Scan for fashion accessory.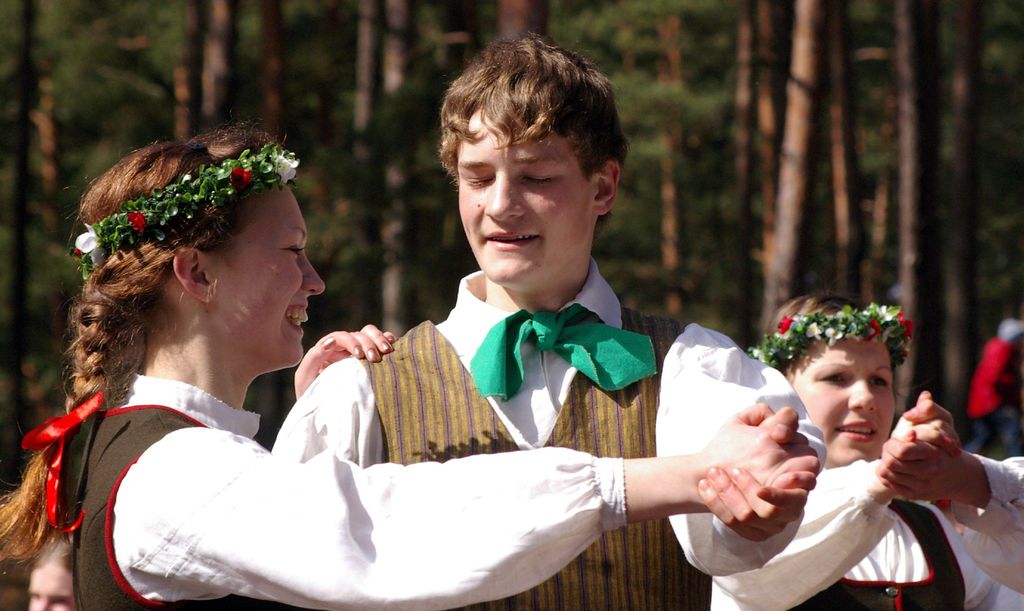
Scan result: <region>68, 143, 301, 276</region>.
